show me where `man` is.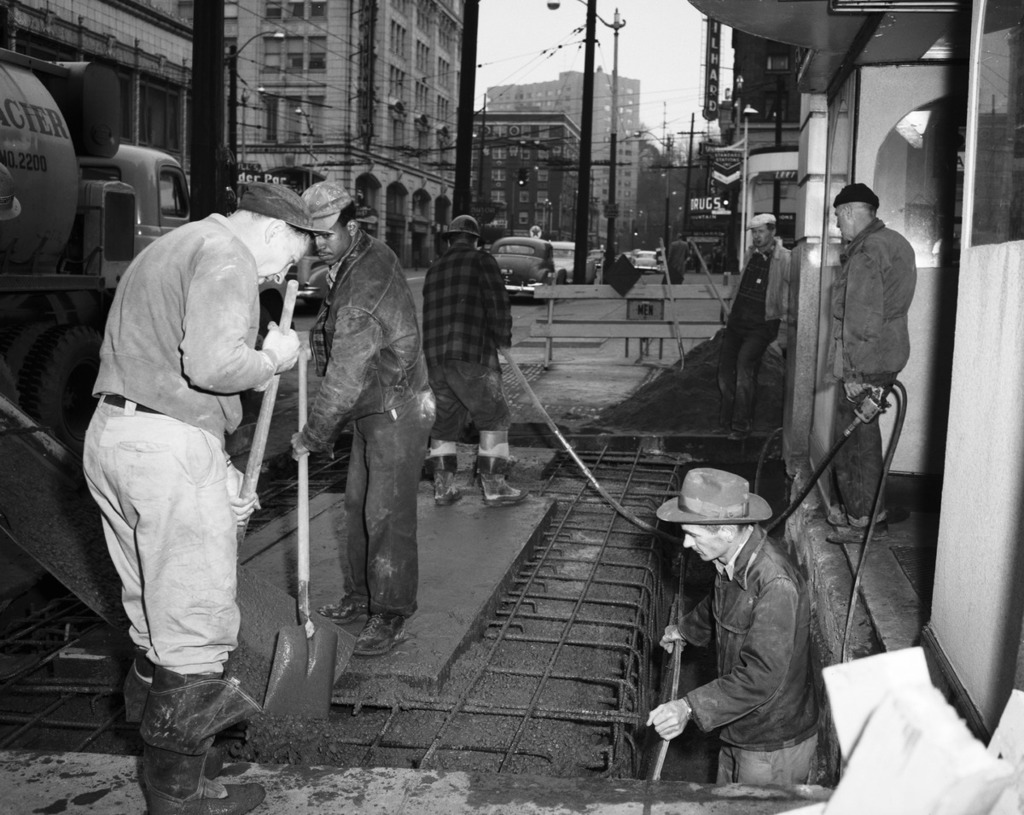
`man` is at <bbox>420, 217, 533, 508</bbox>.
